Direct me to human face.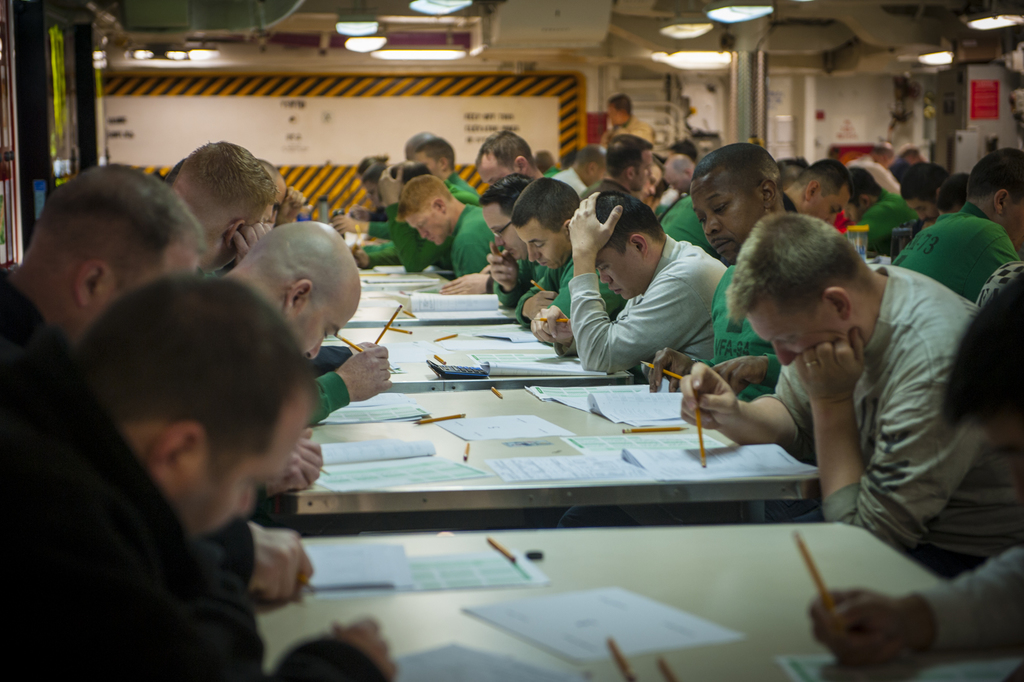
Direction: box(476, 159, 505, 186).
